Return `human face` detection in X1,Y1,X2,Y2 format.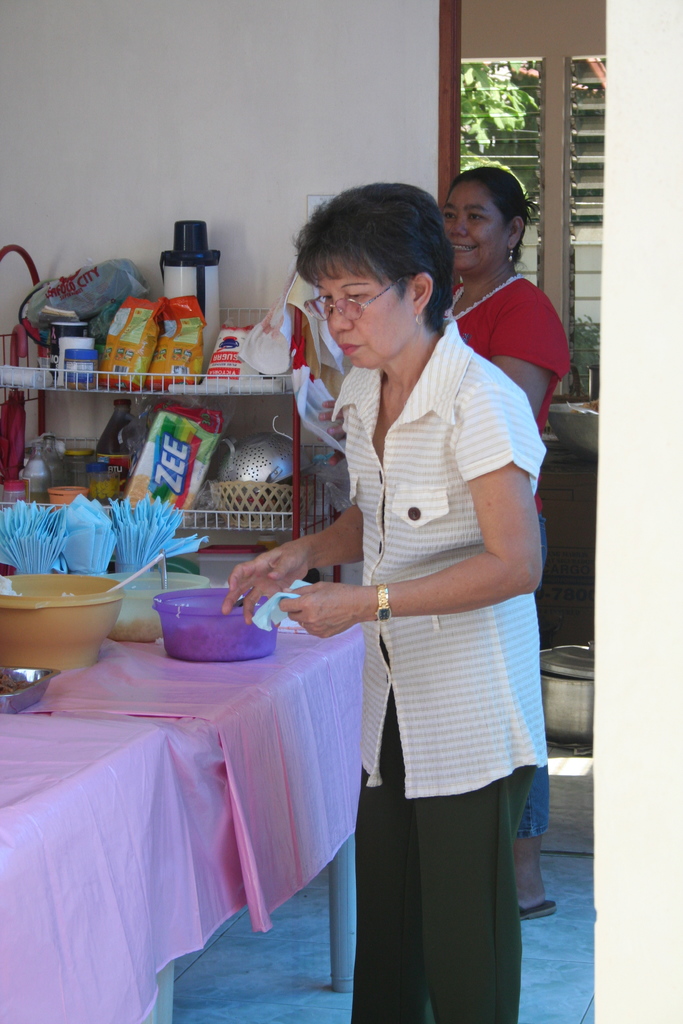
312,250,410,371.
